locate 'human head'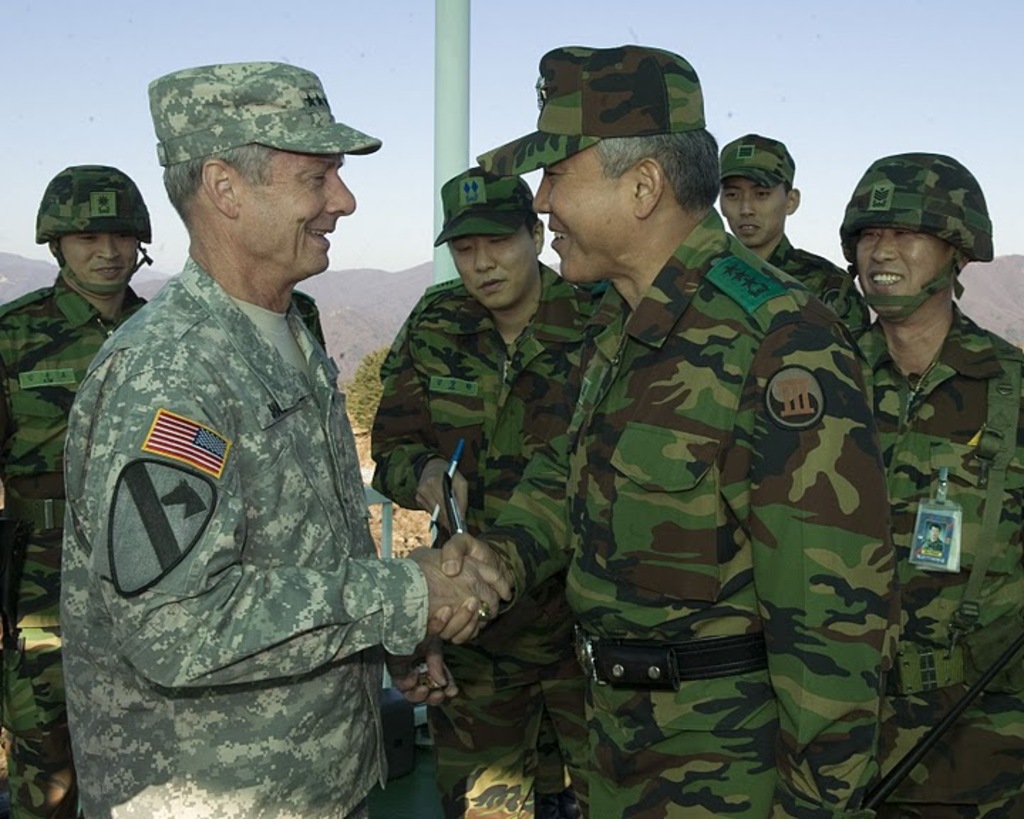
detection(535, 50, 721, 280)
